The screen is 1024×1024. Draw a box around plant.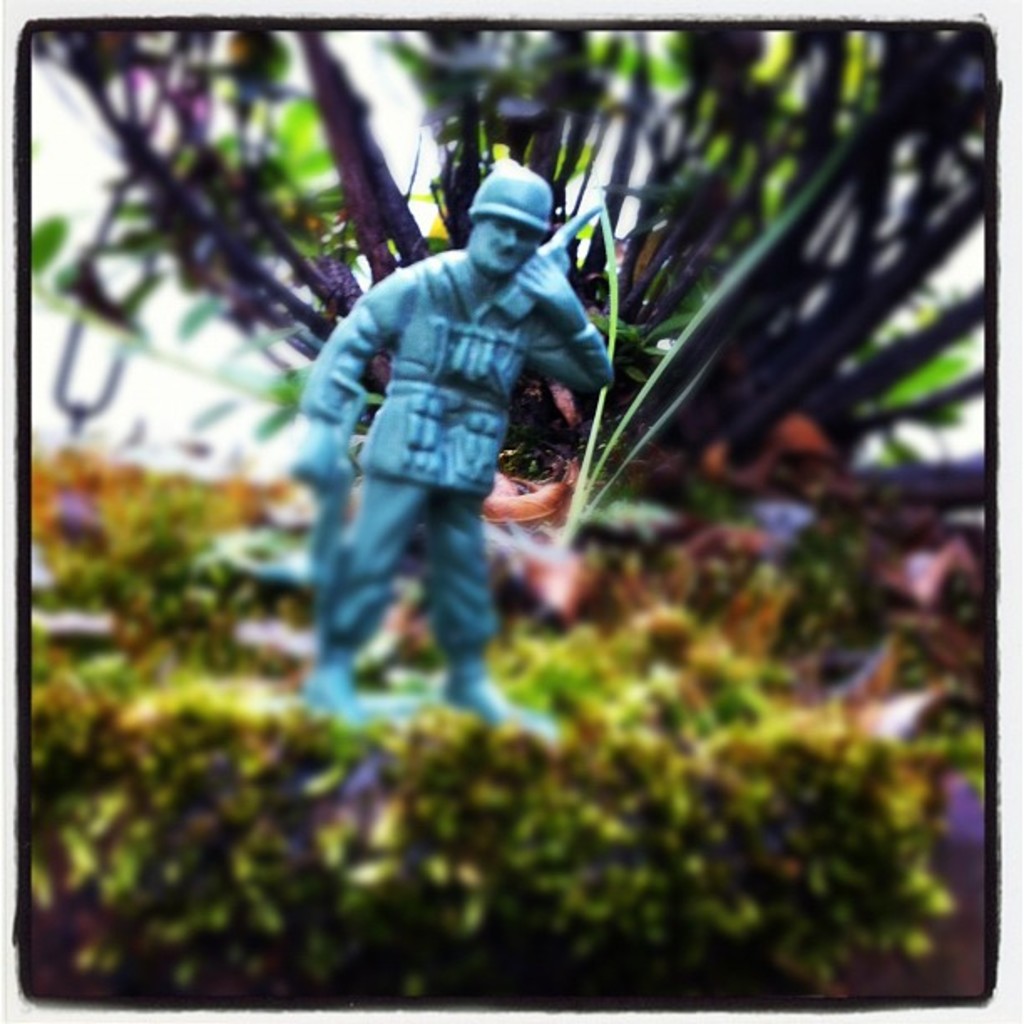
<region>23, 443, 974, 1012</region>.
